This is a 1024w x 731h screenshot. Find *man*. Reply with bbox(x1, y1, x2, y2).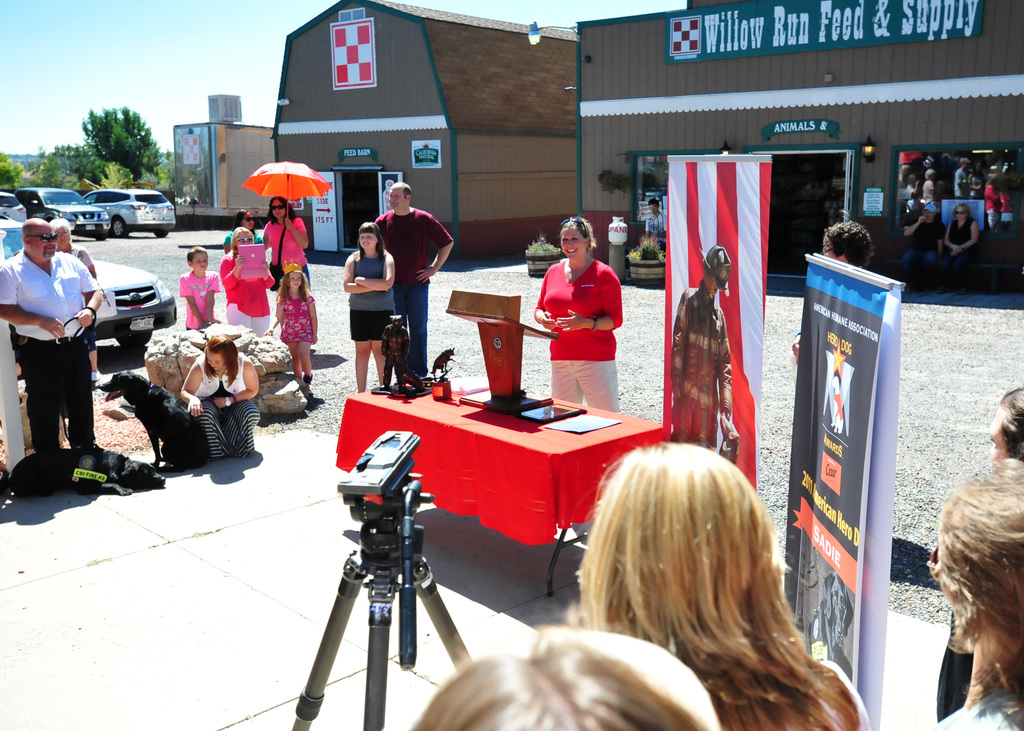
bbox(367, 186, 453, 374).
